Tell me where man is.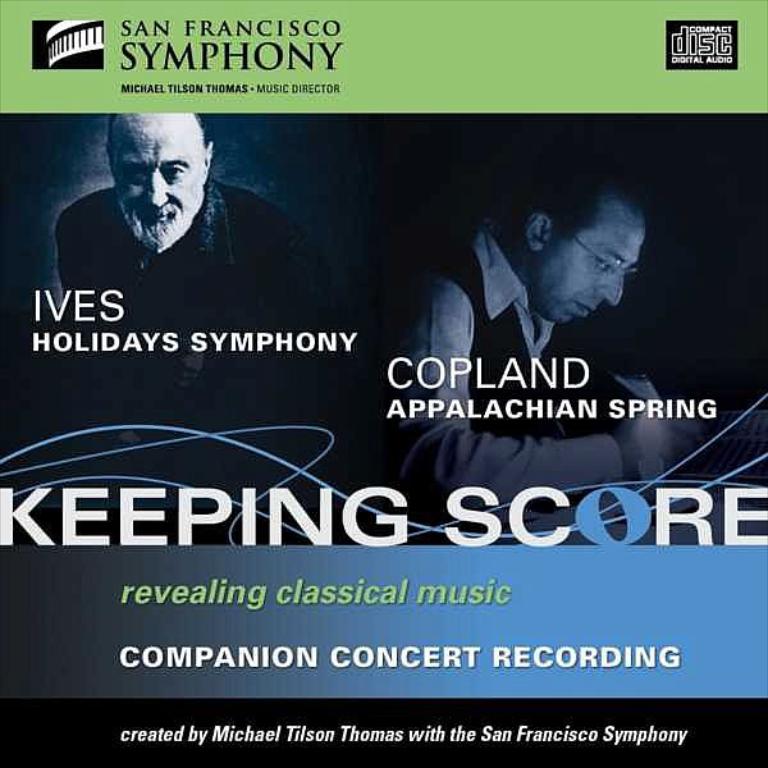
man is at bbox(49, 102, 338, 402).
